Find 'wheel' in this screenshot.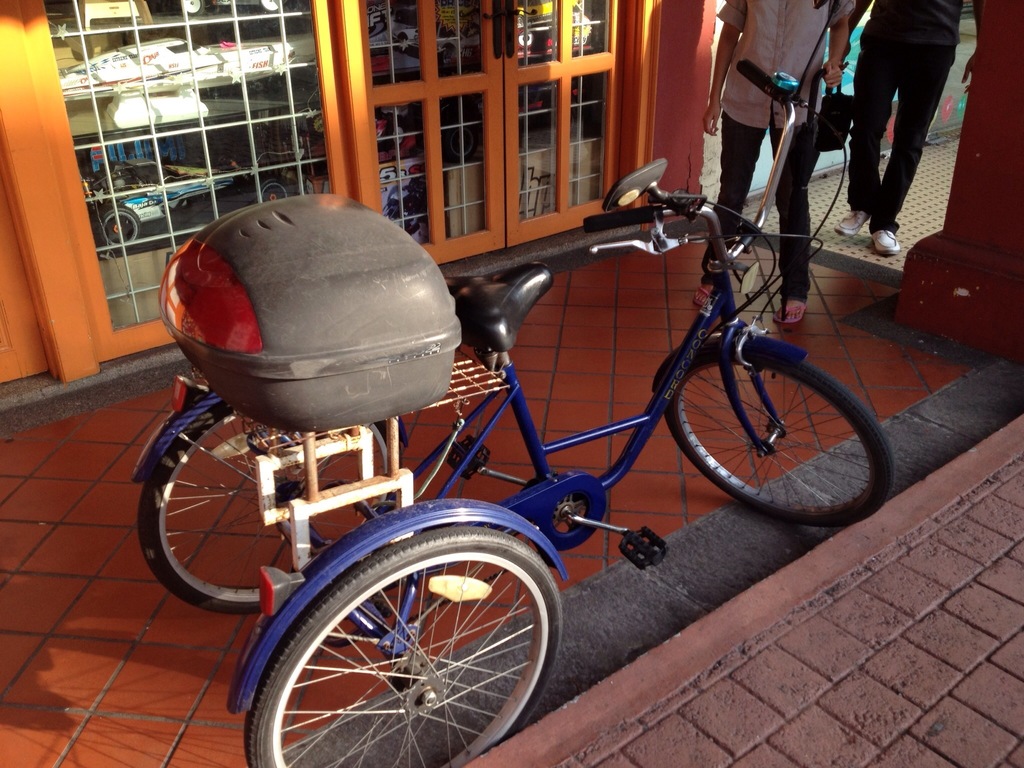
The bounding box for 'wheel' is bbox=[391, 125, 404, 145].
